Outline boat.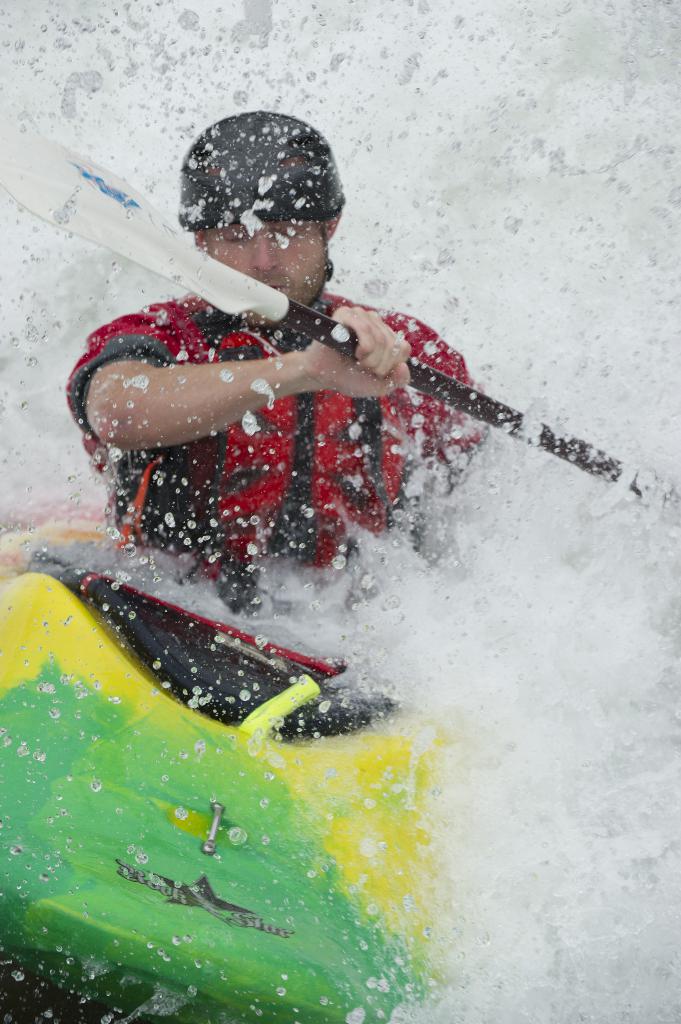
Outline: (x1=0, y1=488, x2=486, y2=1023).
